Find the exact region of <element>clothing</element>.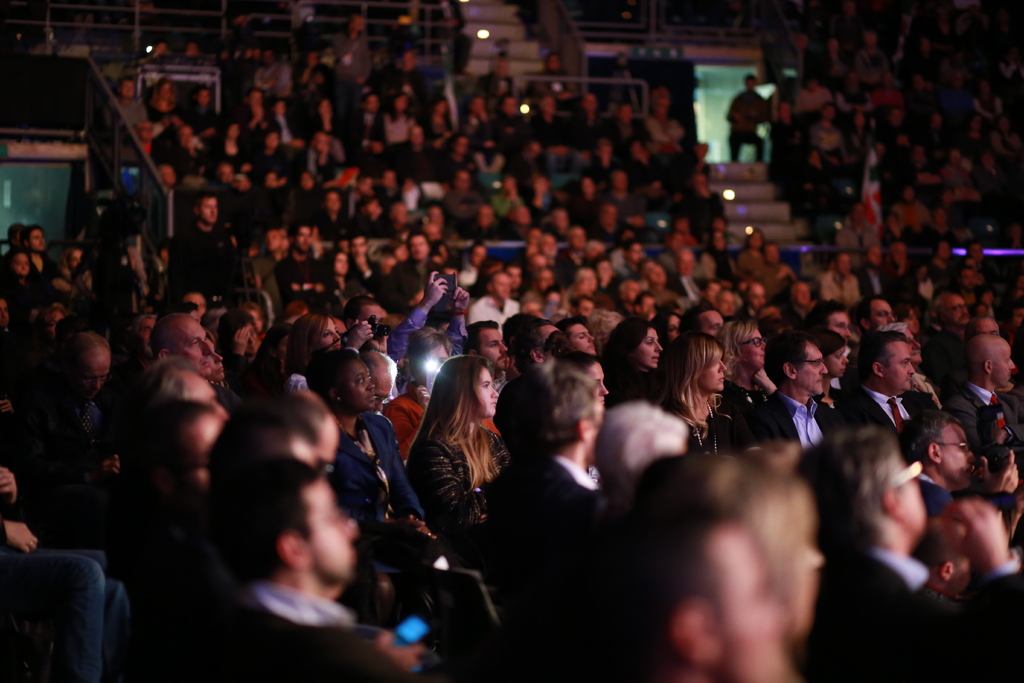
Exact region: [x1=343, y1=406, x2=417, y2=520].
